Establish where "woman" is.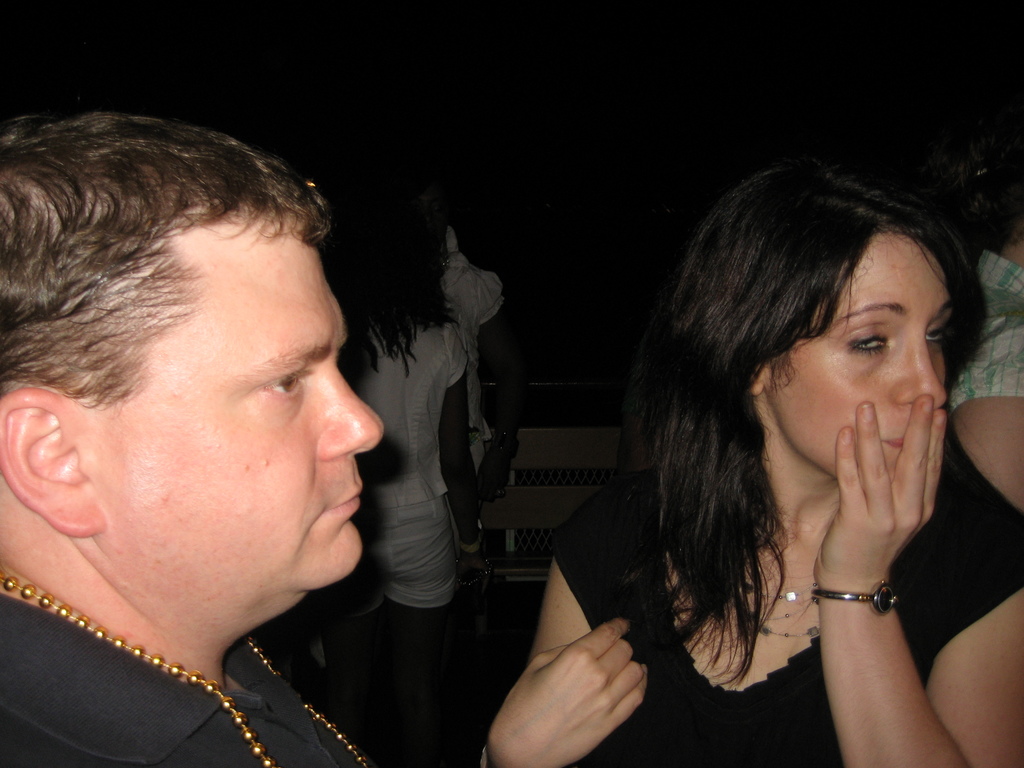
Established at Rect(539, 138, 1004, 767).
